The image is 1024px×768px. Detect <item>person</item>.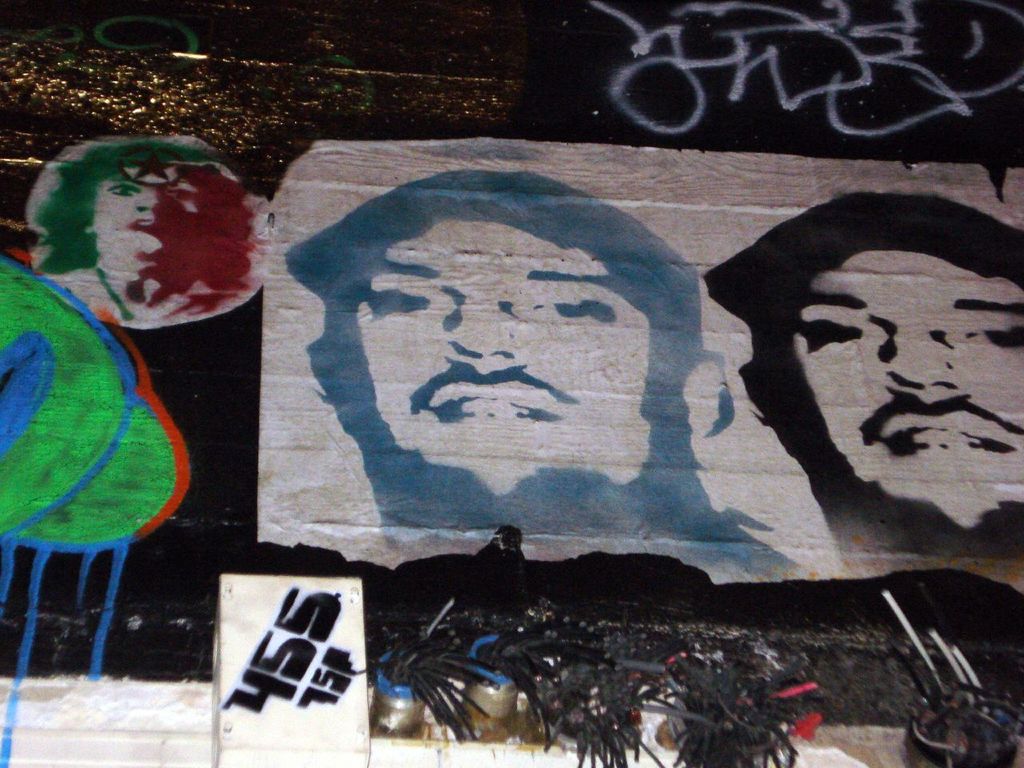
Detection: {"x1": 681, "y1": 178, "x2": 1015, "y2": 601}.
